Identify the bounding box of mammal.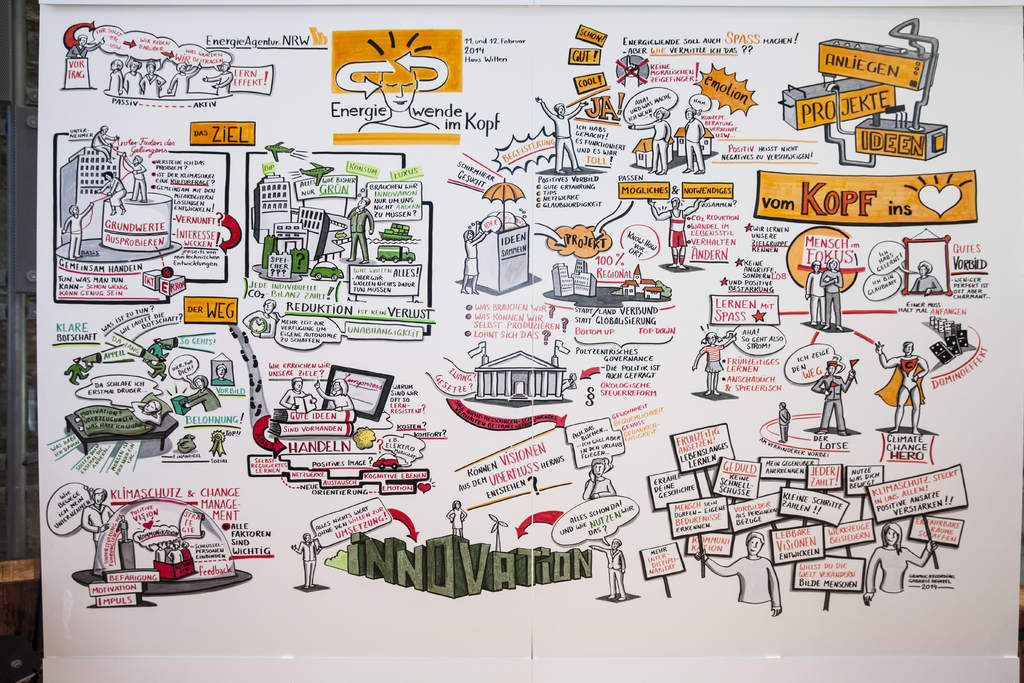
locate(776, 401, 790, 447).
